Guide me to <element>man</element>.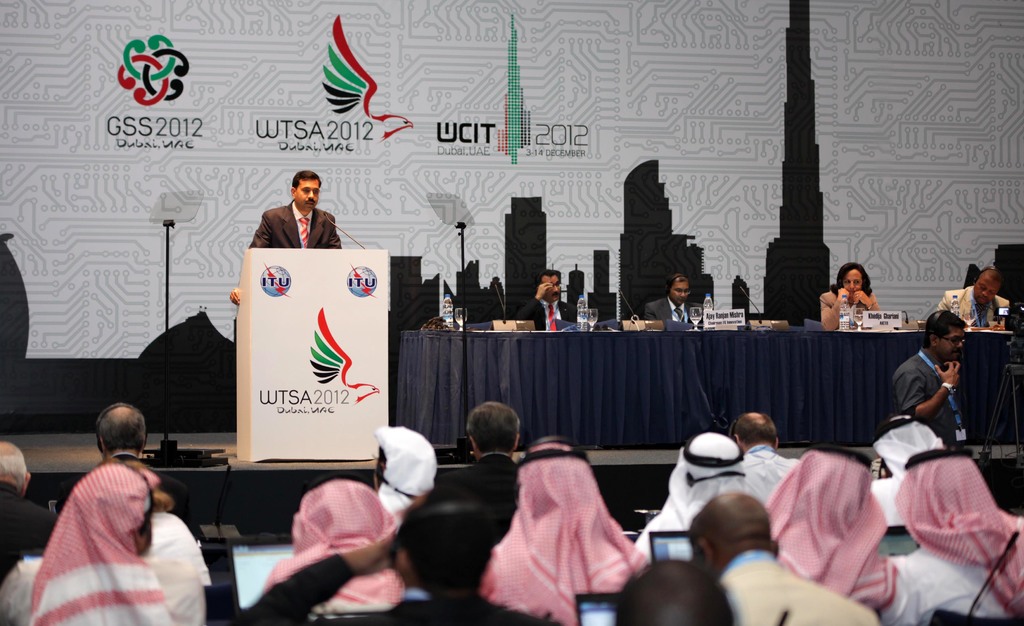
Guidance: <region>877, 445, 1023, 625</region>.
